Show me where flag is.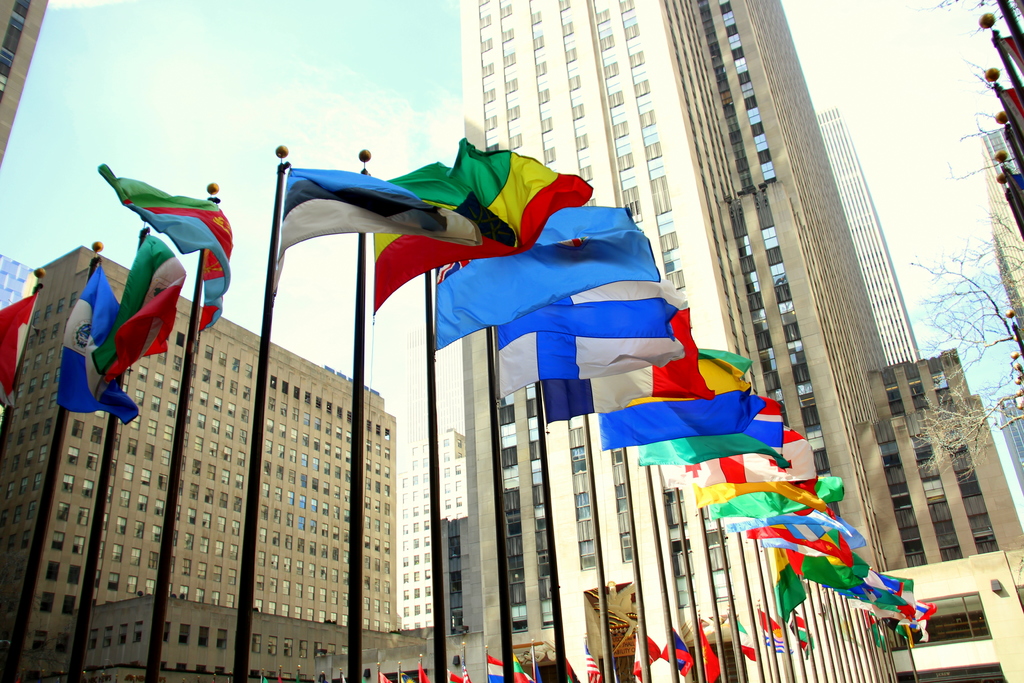
flag is at BBox(490, 268, 685, 402).
